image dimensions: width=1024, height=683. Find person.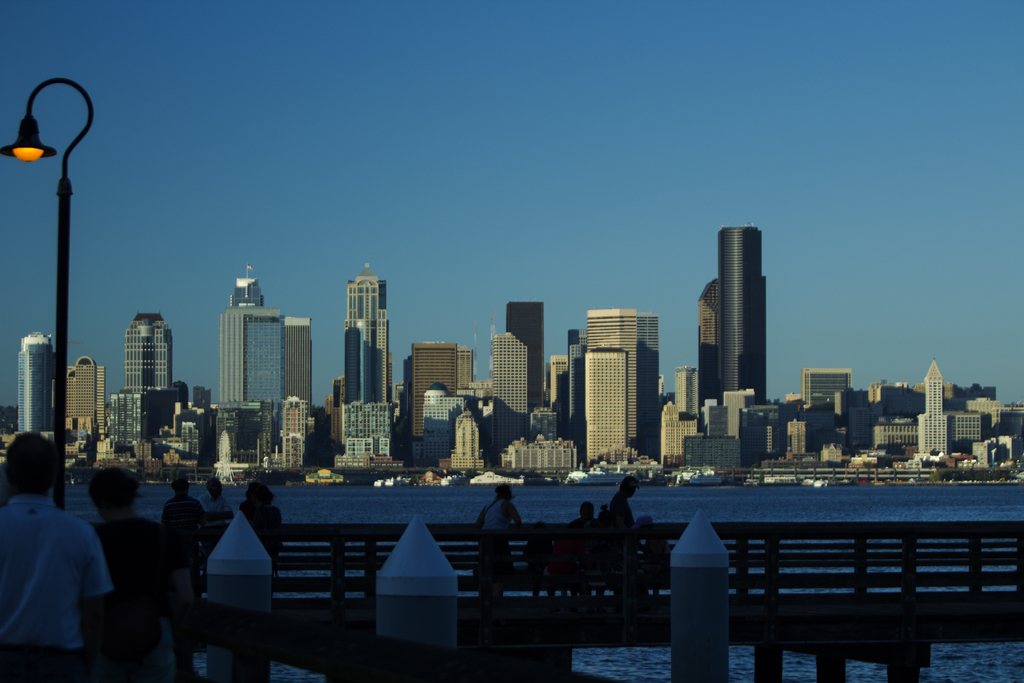
(x1=563, y1=498, x2=600, y2=588).
